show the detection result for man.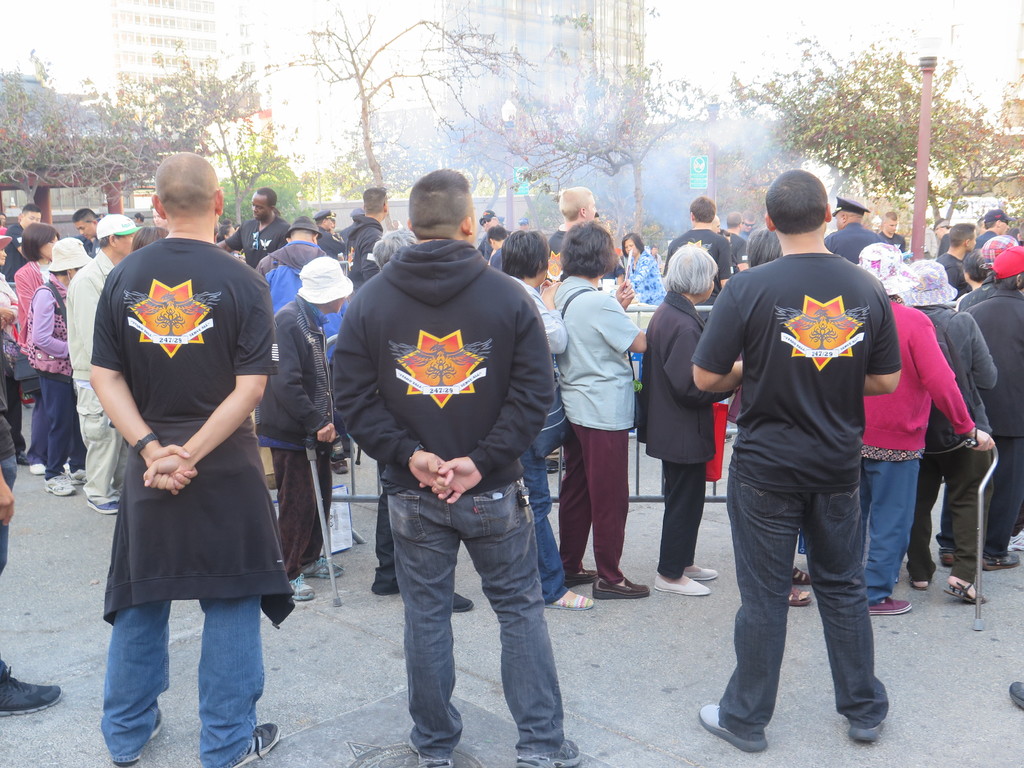
select_region(481, 209, 506, 260).
